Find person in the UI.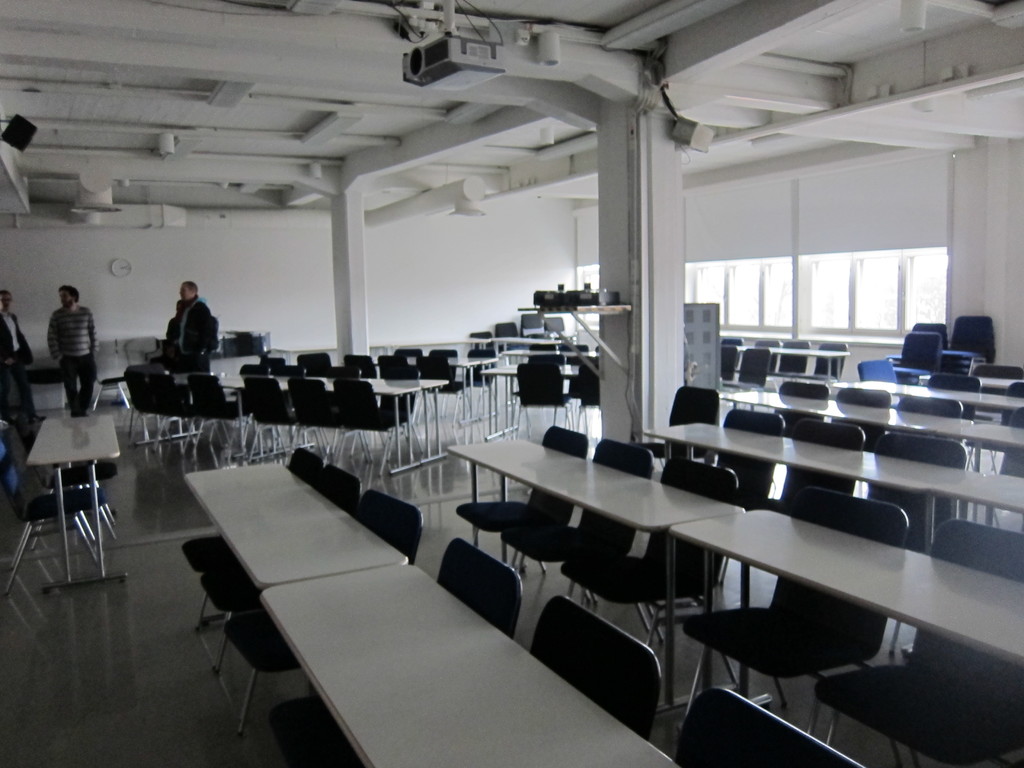
UI element at <box>45,285,97,417</box>.
